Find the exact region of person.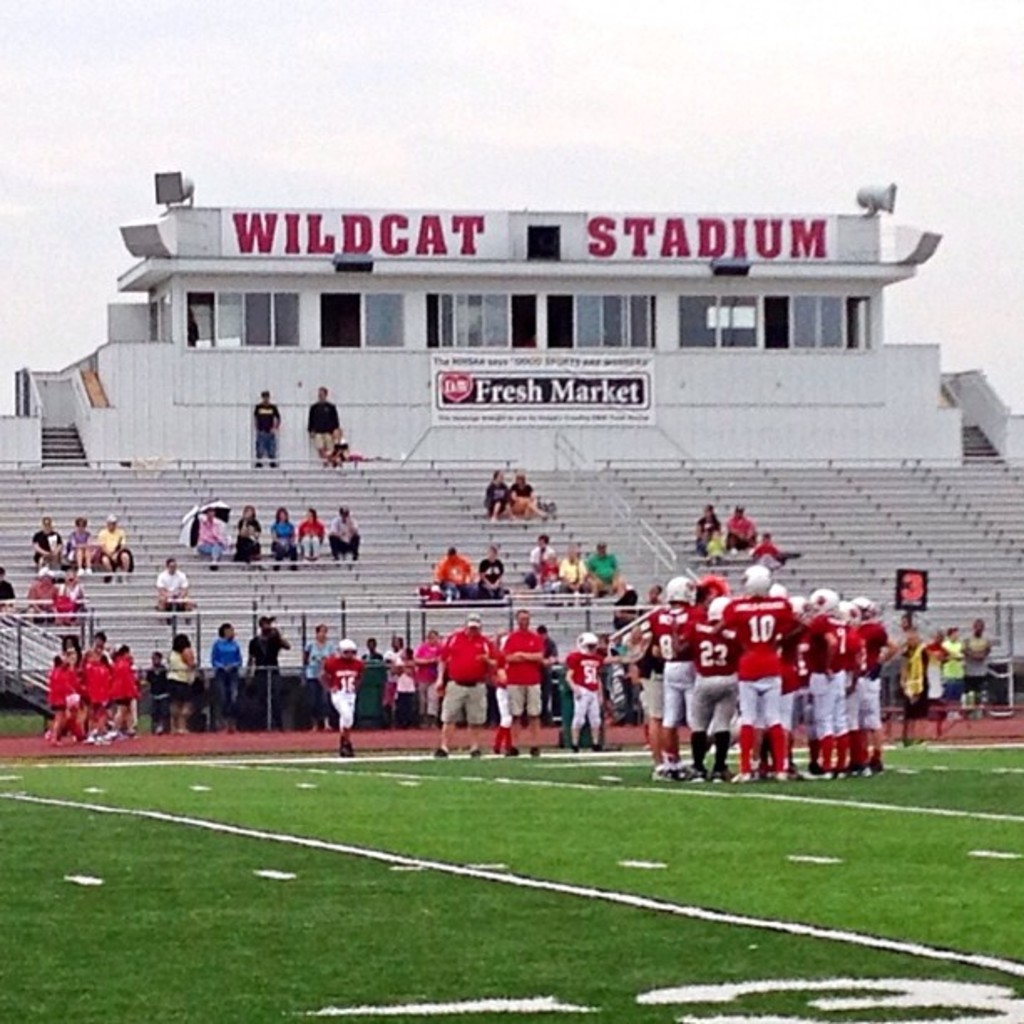
Exact region: <box>699,504,728,556</box>.
